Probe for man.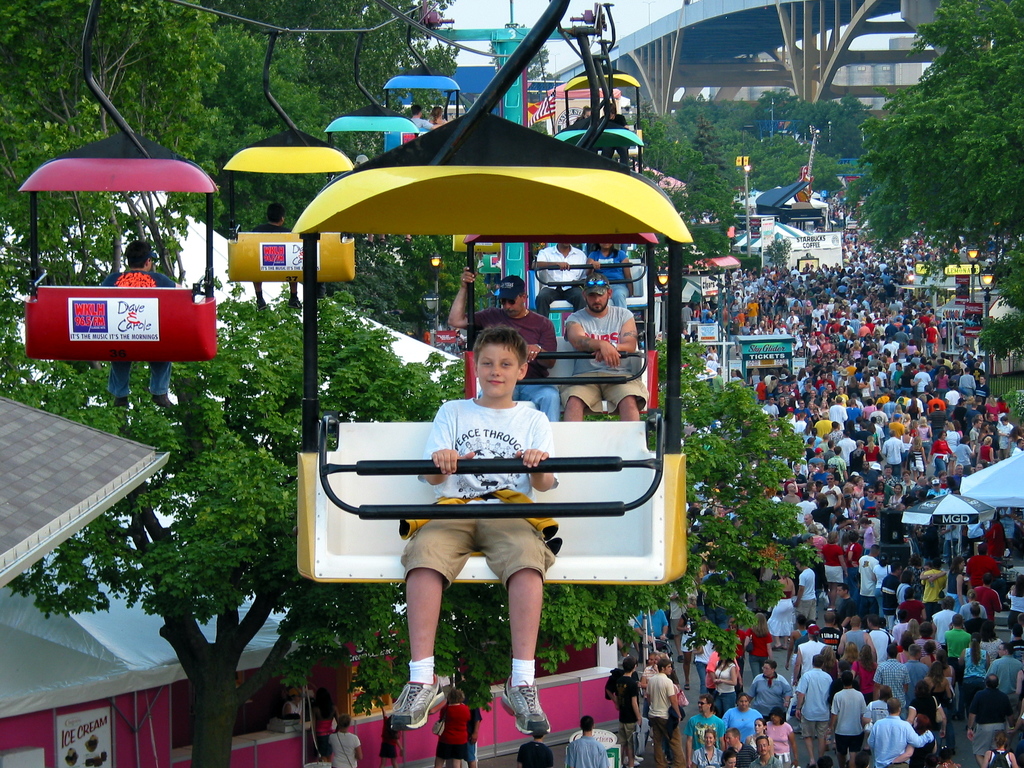
Probe result: [964, 673, 1017, 767].
